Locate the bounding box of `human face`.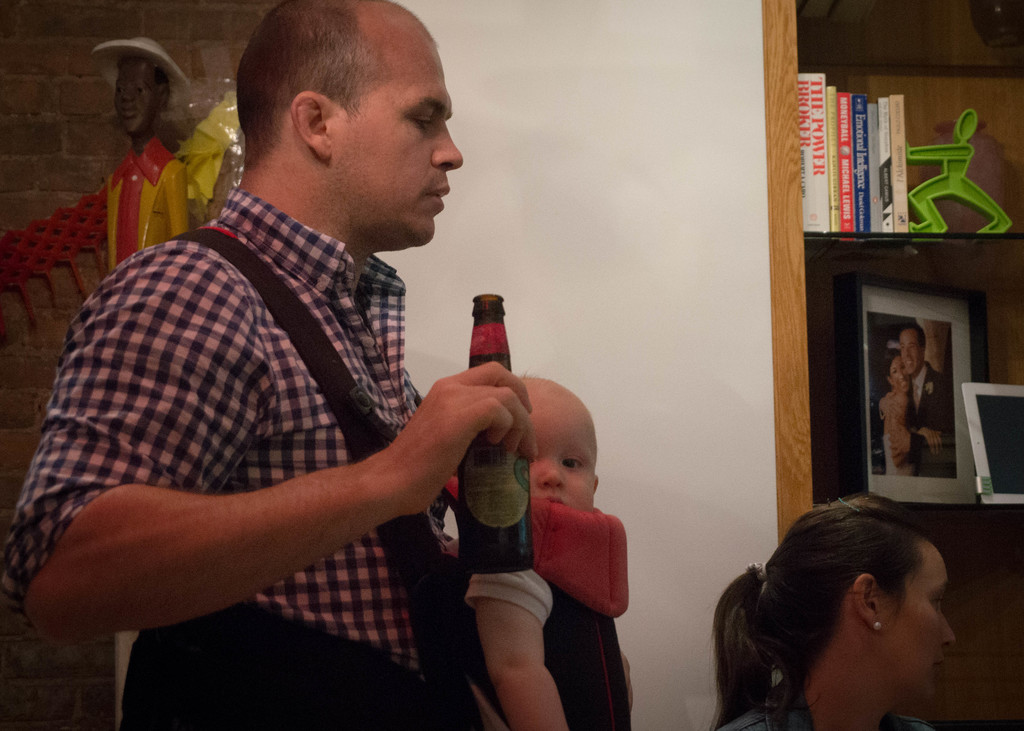
Bounding box: bbox=[901, 332, 920, 376].
